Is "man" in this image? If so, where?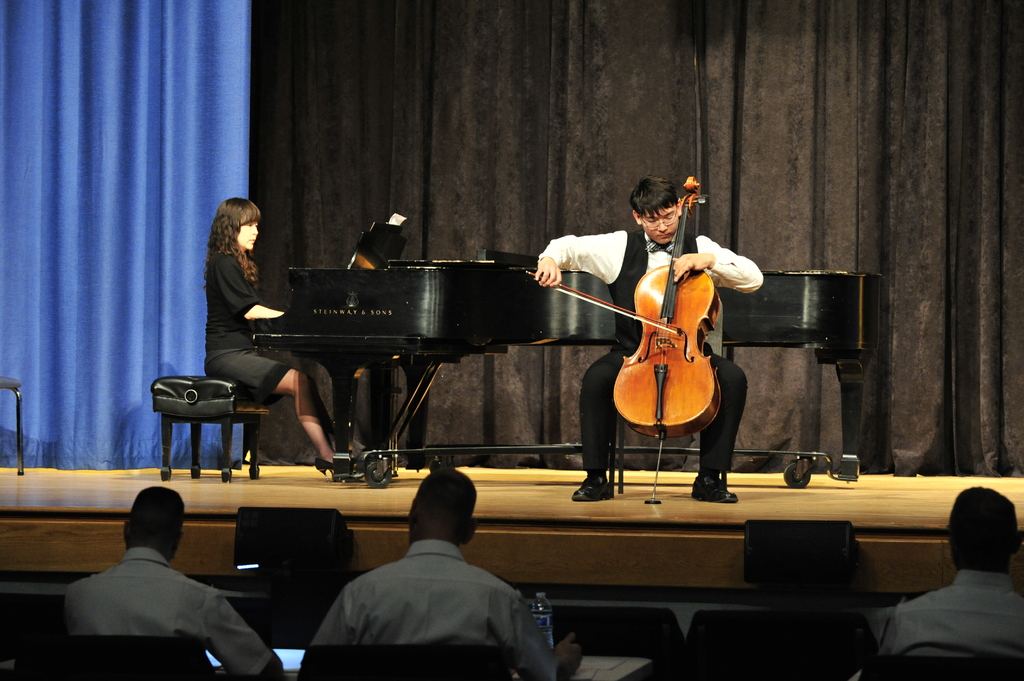
Yes, at BBox(528, 176, 767, 507).
